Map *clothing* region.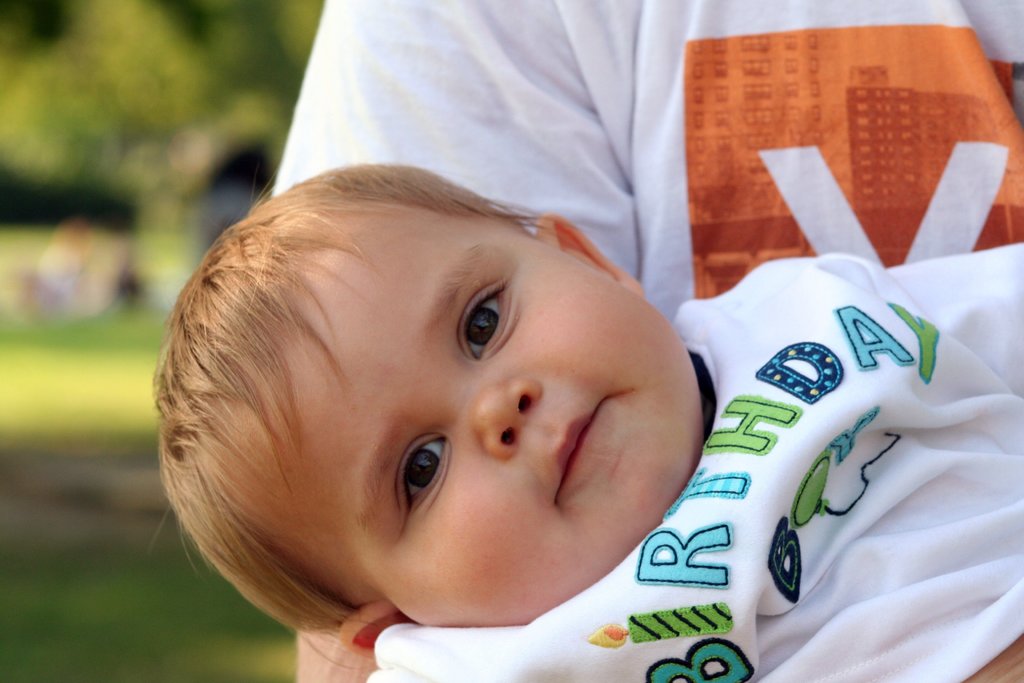
Mapped to box(269, 0, 1023, 325).
